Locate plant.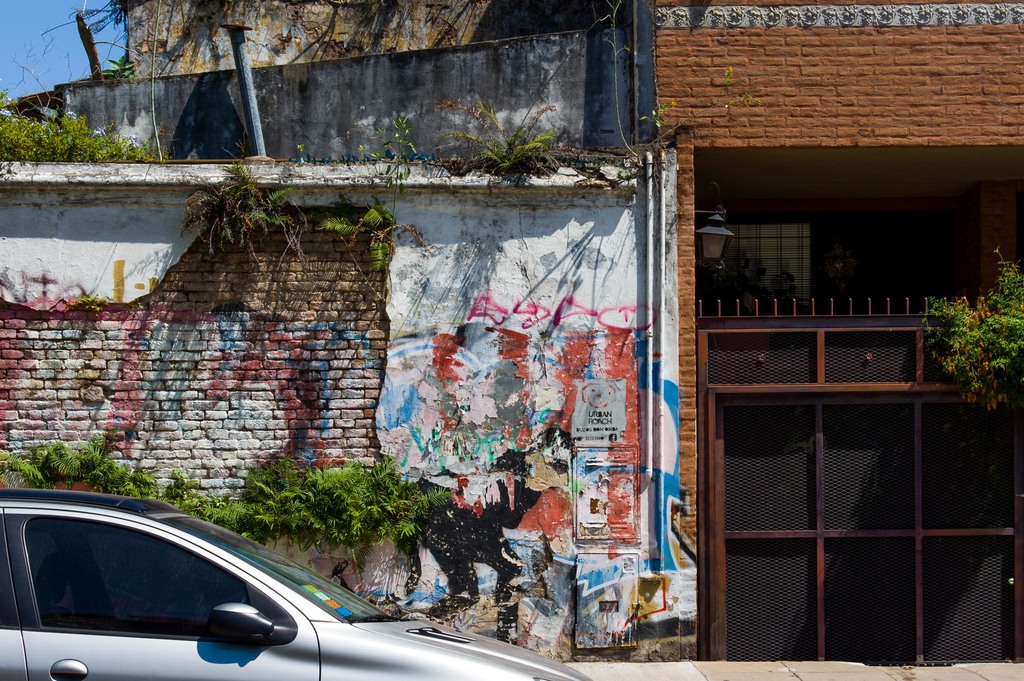
Bounding box: left=308, top=204, right=405, bottom=276.
